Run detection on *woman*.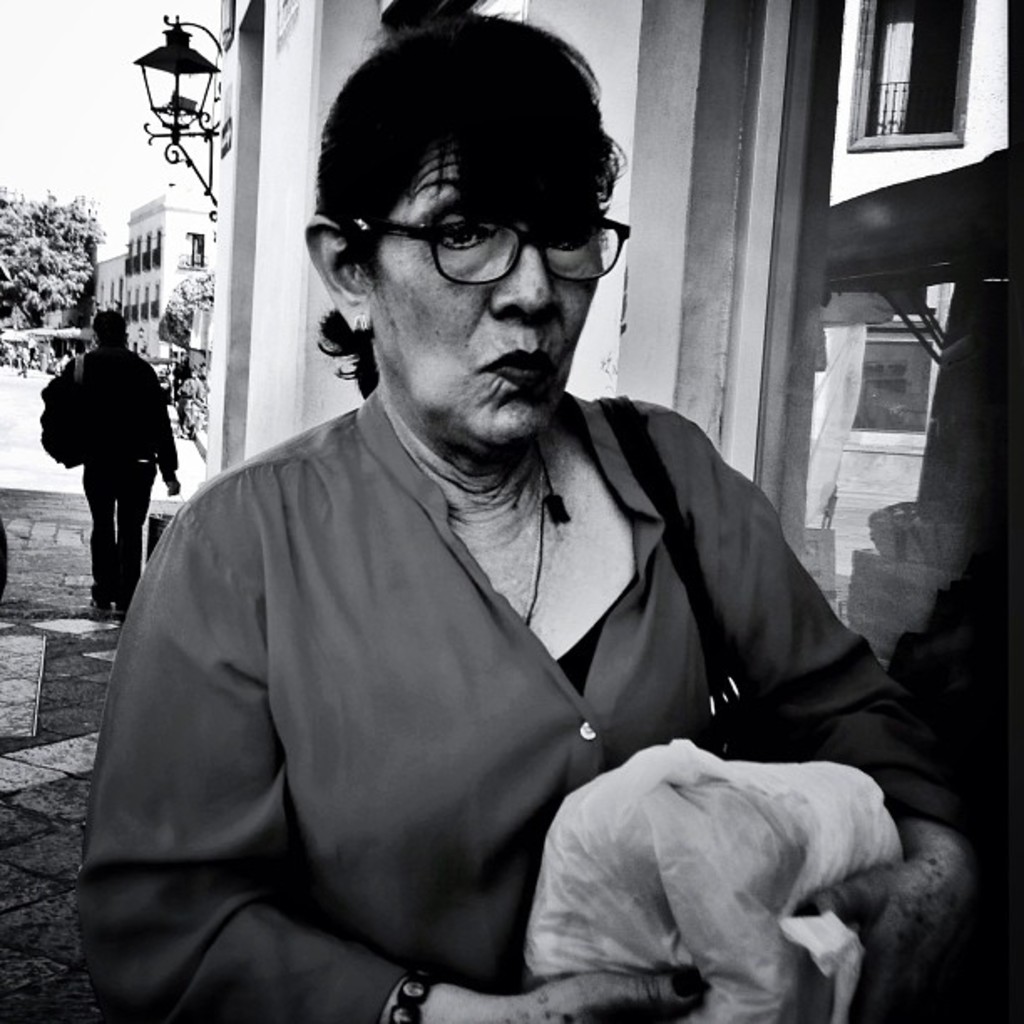
Result: BBox(70, 13, 999, 1022).
